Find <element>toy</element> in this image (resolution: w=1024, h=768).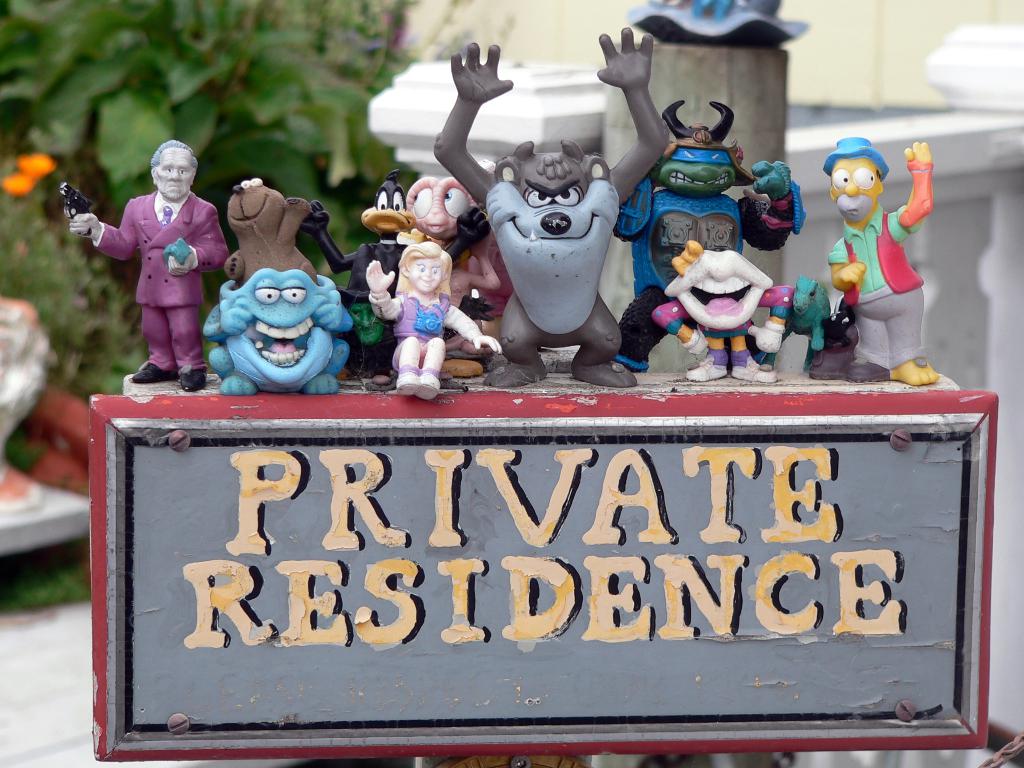
rect(364, 233, 499, 409).
